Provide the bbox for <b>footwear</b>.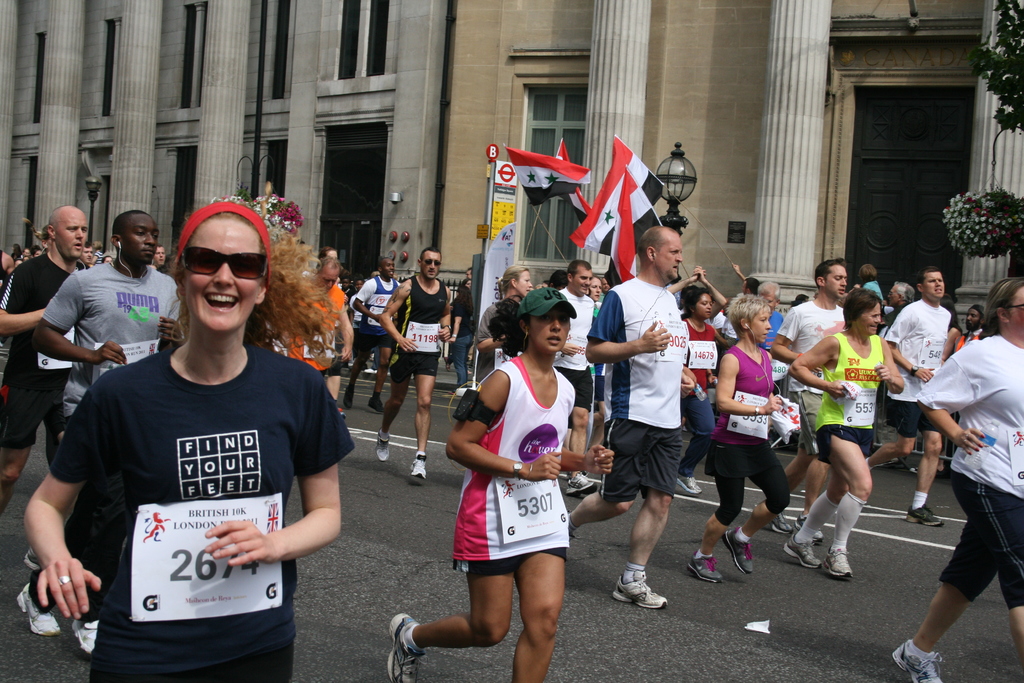
<bbox>691, 547, 723, 587</bbox>.
